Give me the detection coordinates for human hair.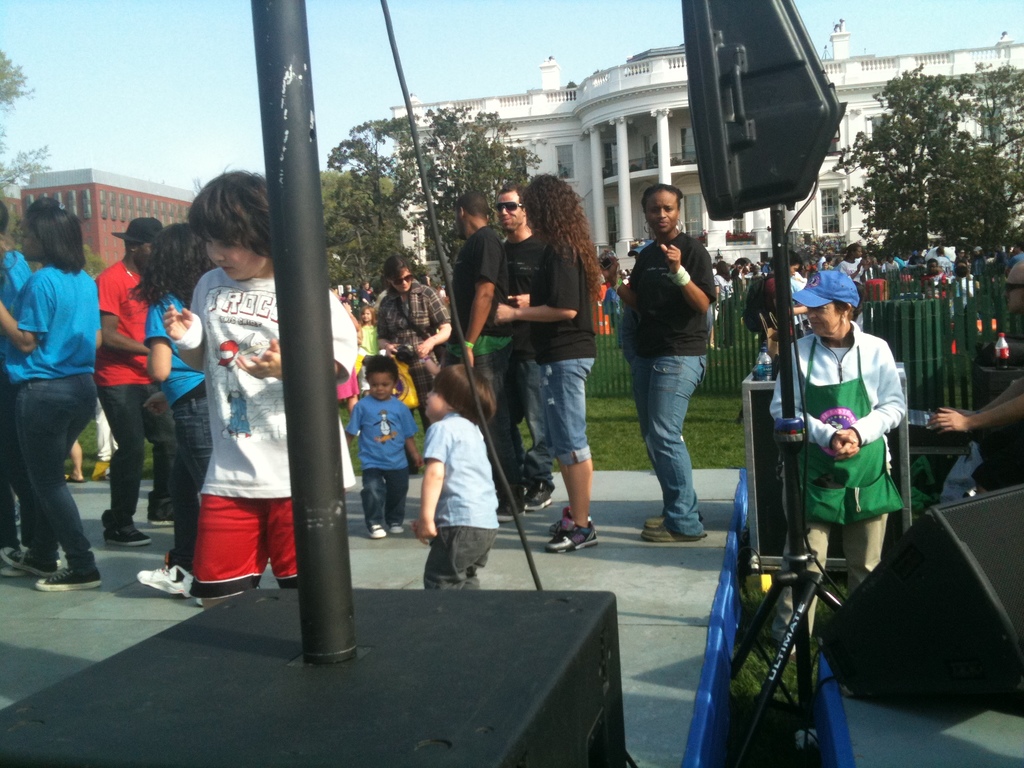
28 196 84 276.
